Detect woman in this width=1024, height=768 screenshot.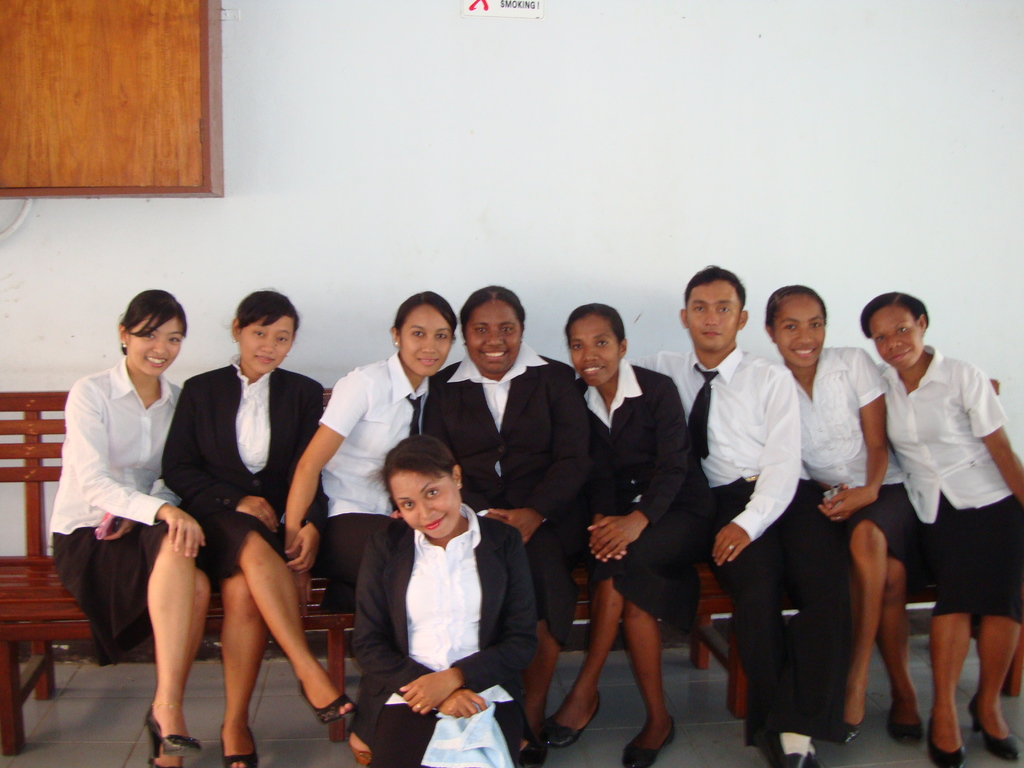
Detection: crop(419, 286, 602, 757).
